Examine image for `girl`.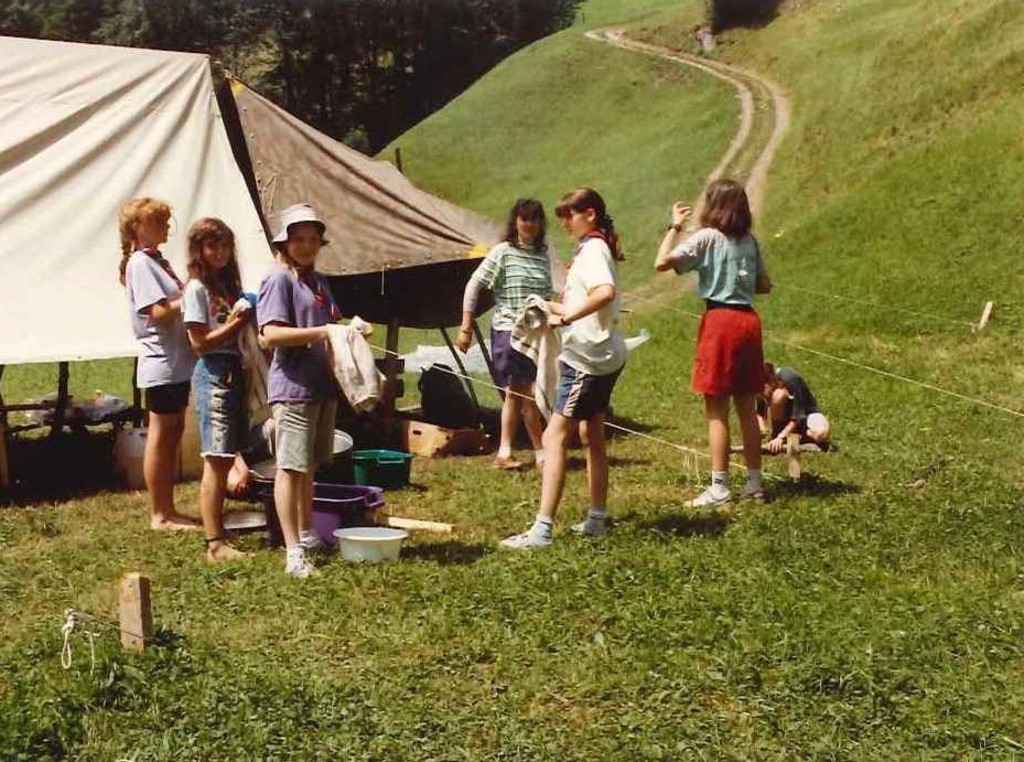
Examination result: detection(456, 195, 558, 466).
